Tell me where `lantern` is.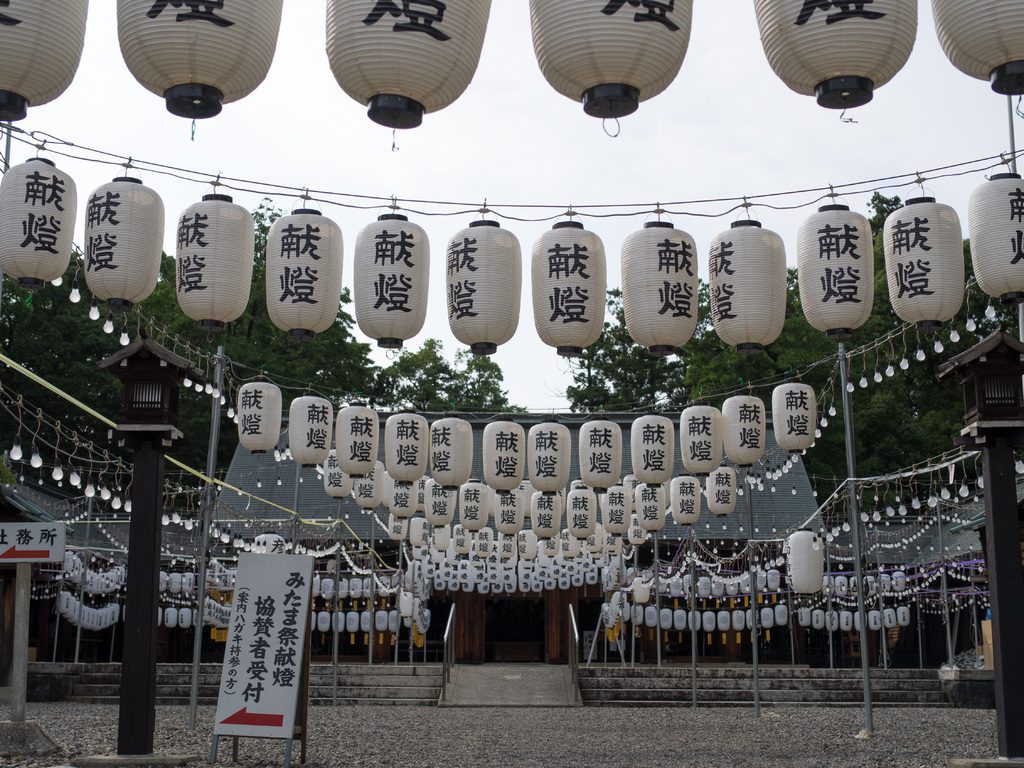
`lantern` is at <box>179,196,253,324</box>.
